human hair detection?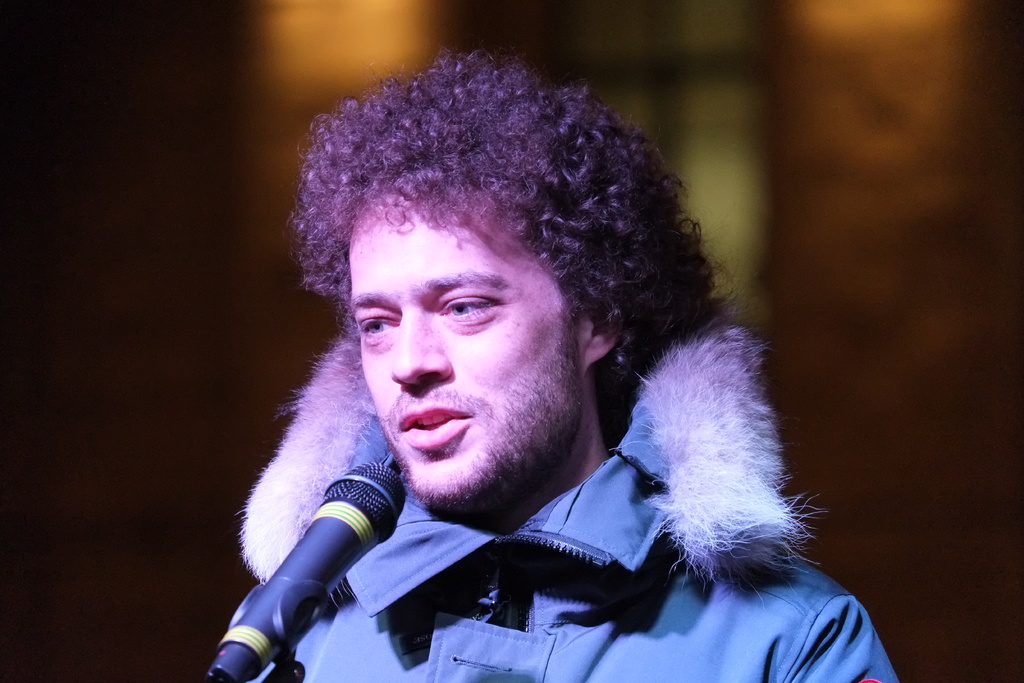
[281,42,737,445]
